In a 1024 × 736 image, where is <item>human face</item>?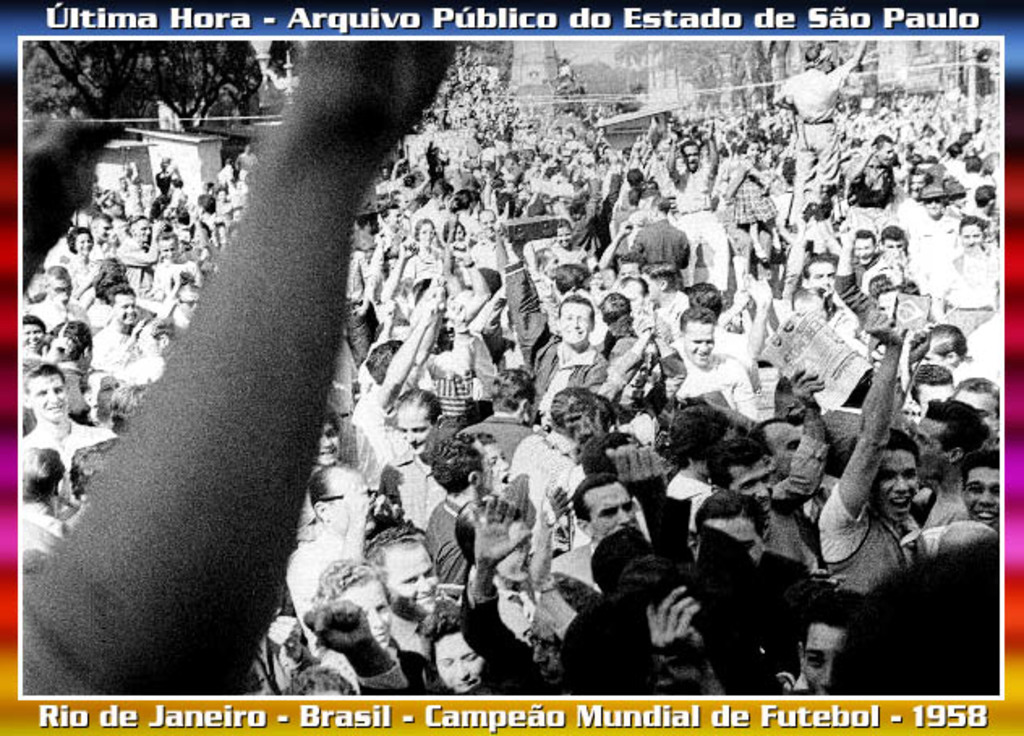
detection(797, 634, 844, 694).
